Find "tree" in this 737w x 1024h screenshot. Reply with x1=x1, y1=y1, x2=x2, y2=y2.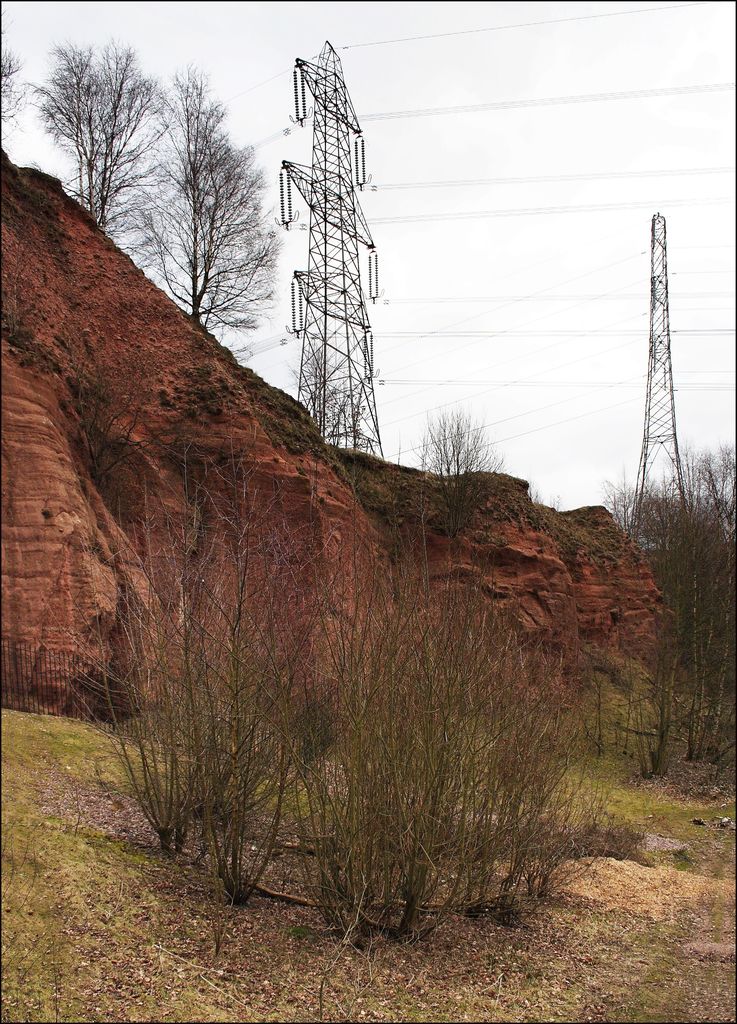
x1=134, y1=61, x2=271, y2=355.
